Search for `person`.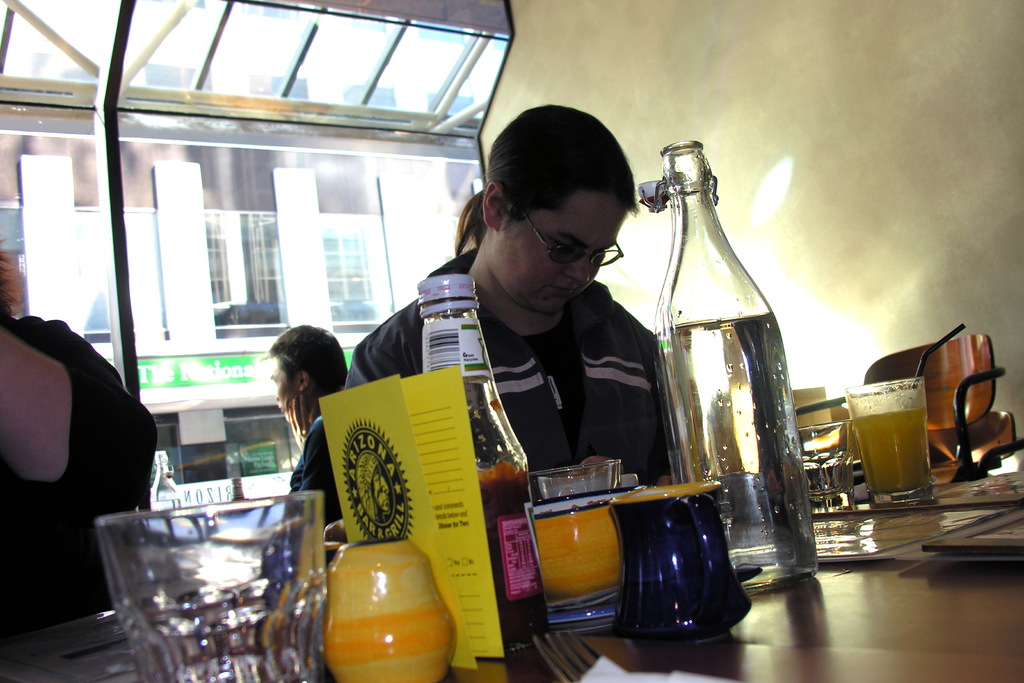
Found at <region>280, 101, 678, 591</region>.
